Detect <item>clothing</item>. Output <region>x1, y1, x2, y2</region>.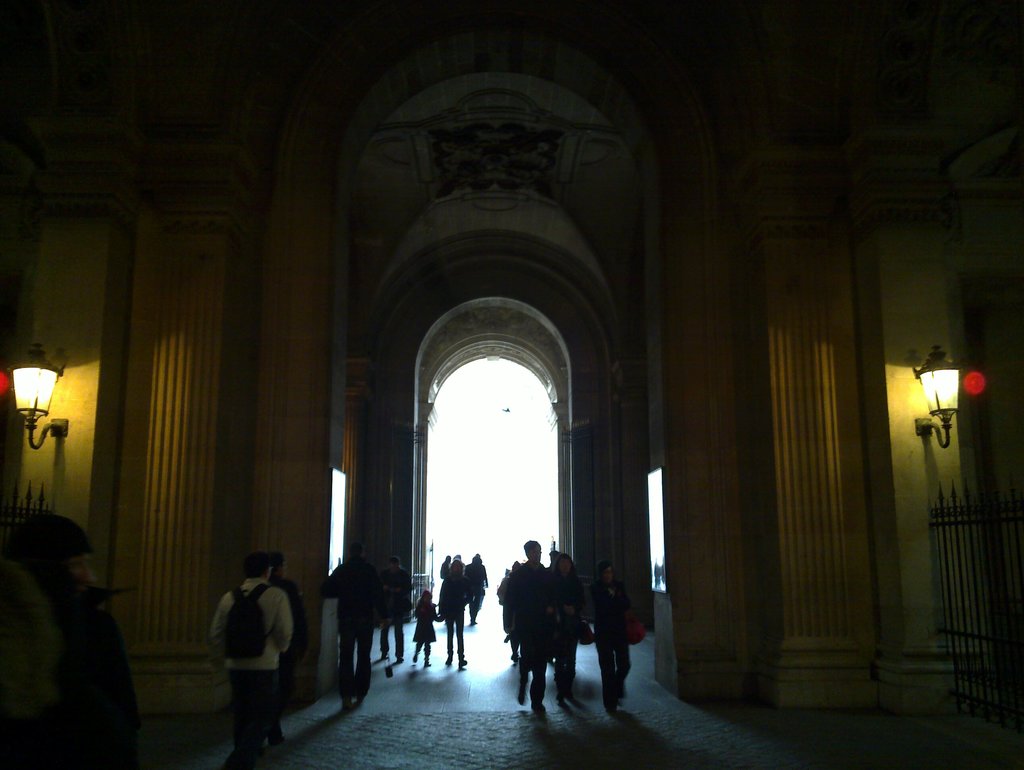
<region>412, 602, 434, 641</region>.
